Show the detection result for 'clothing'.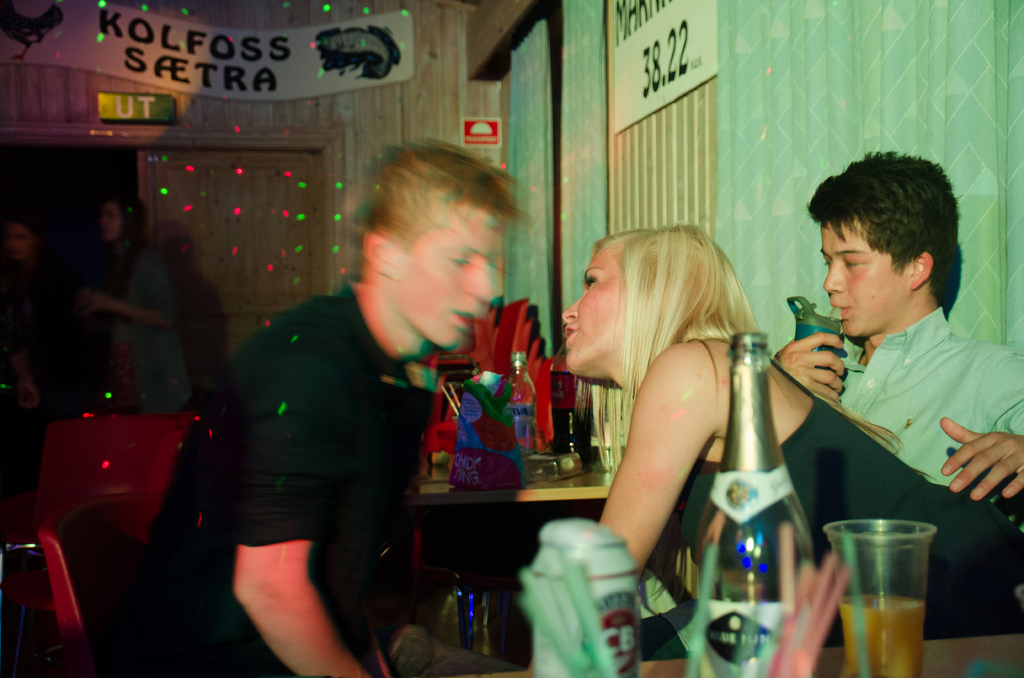
[87,254,186,381].
